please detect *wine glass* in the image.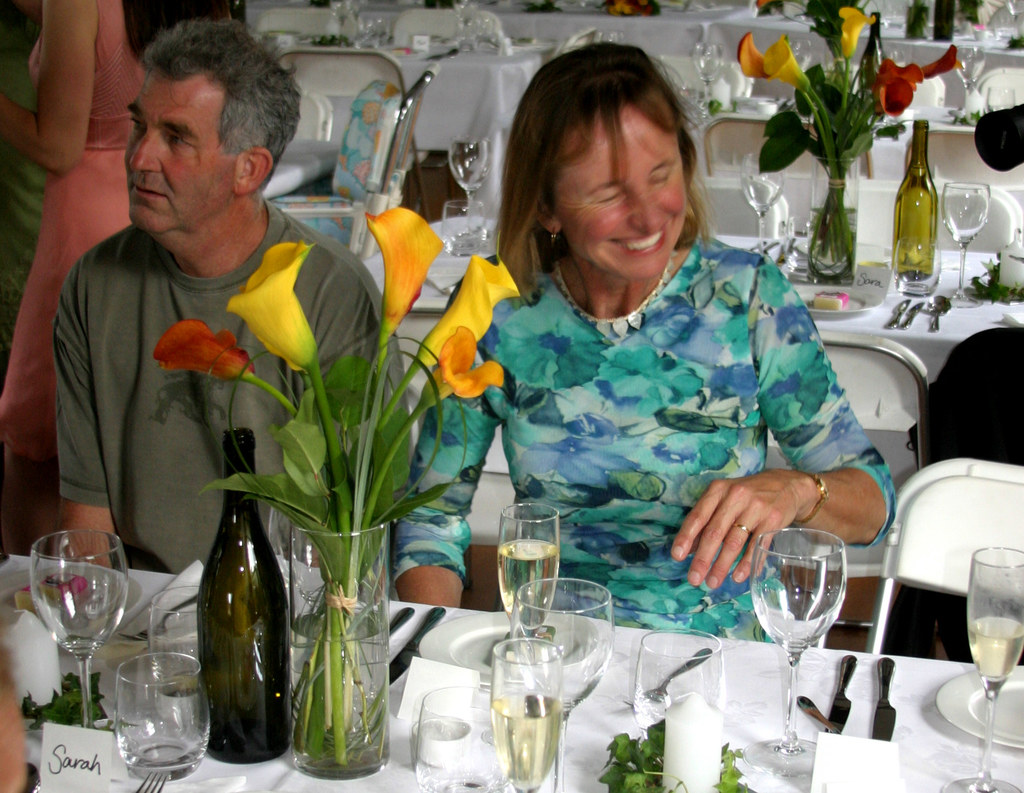
<bbox>512, 578, 605, 736</bbox>.
